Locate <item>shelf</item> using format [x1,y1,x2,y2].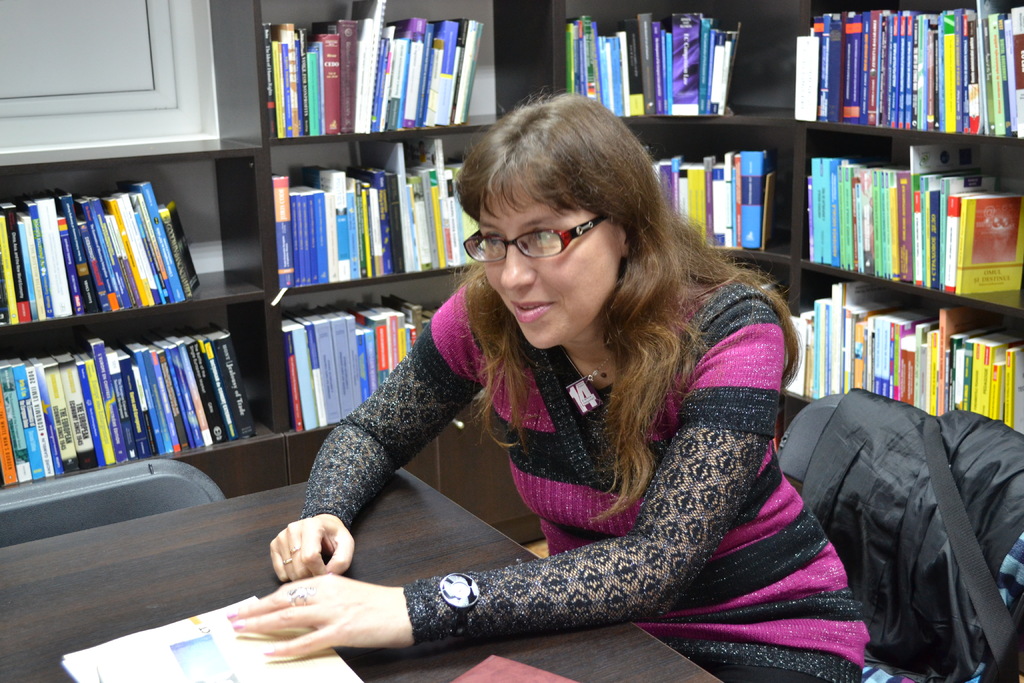
[217,0,568,156].
